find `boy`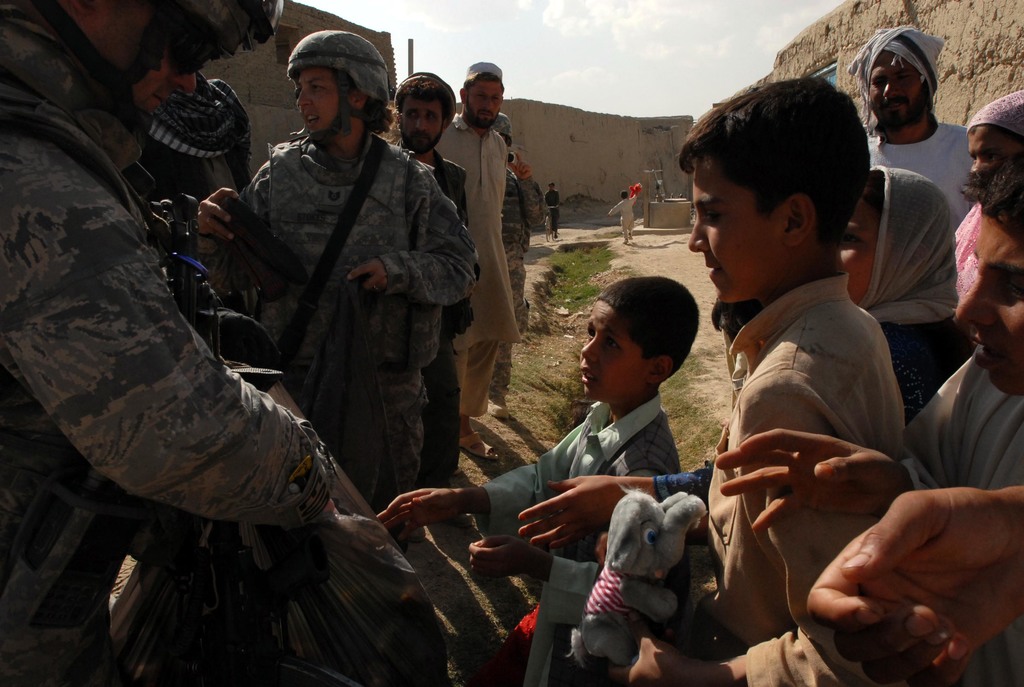
[left=374, top=279, right=701, bottom=686]
